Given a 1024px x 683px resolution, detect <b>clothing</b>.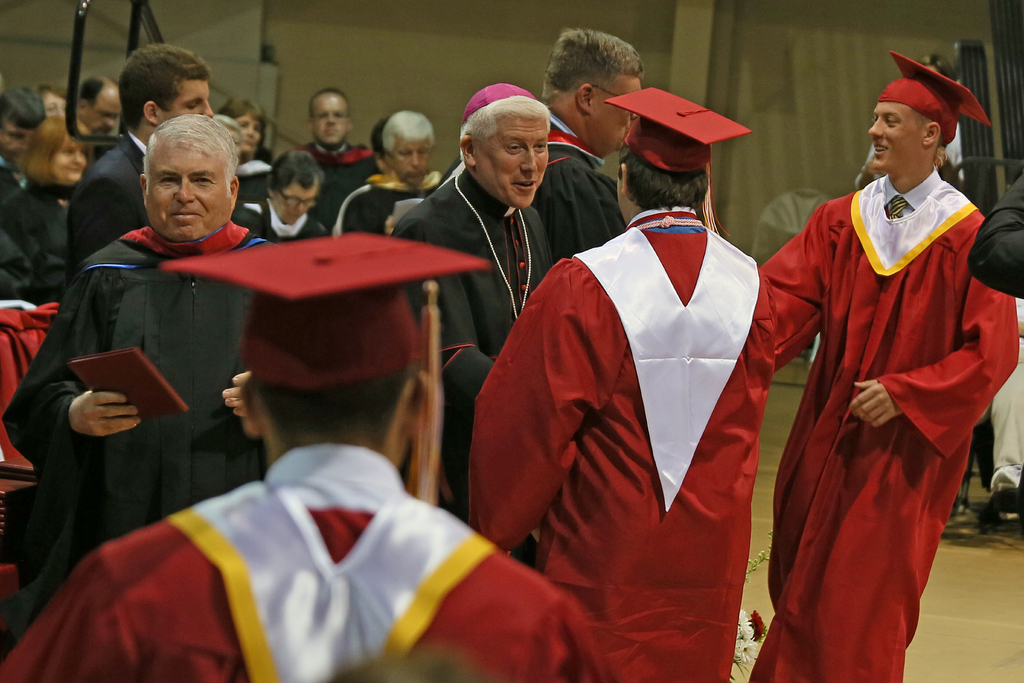
detection(332, 163, 436, 233).
